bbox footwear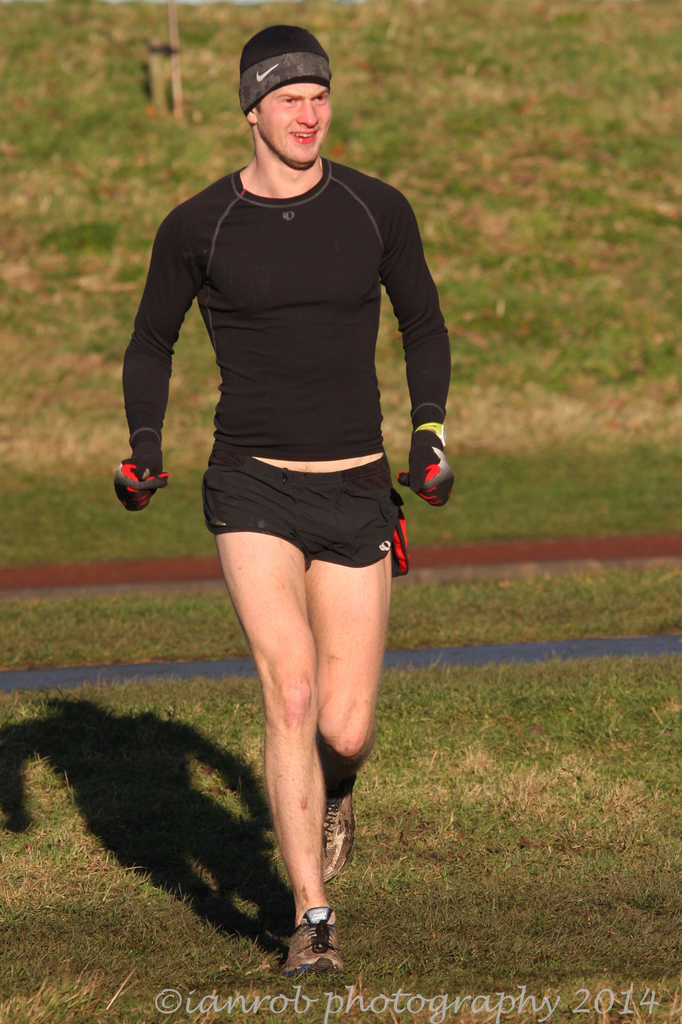
<box>280,915,342,984</box>
